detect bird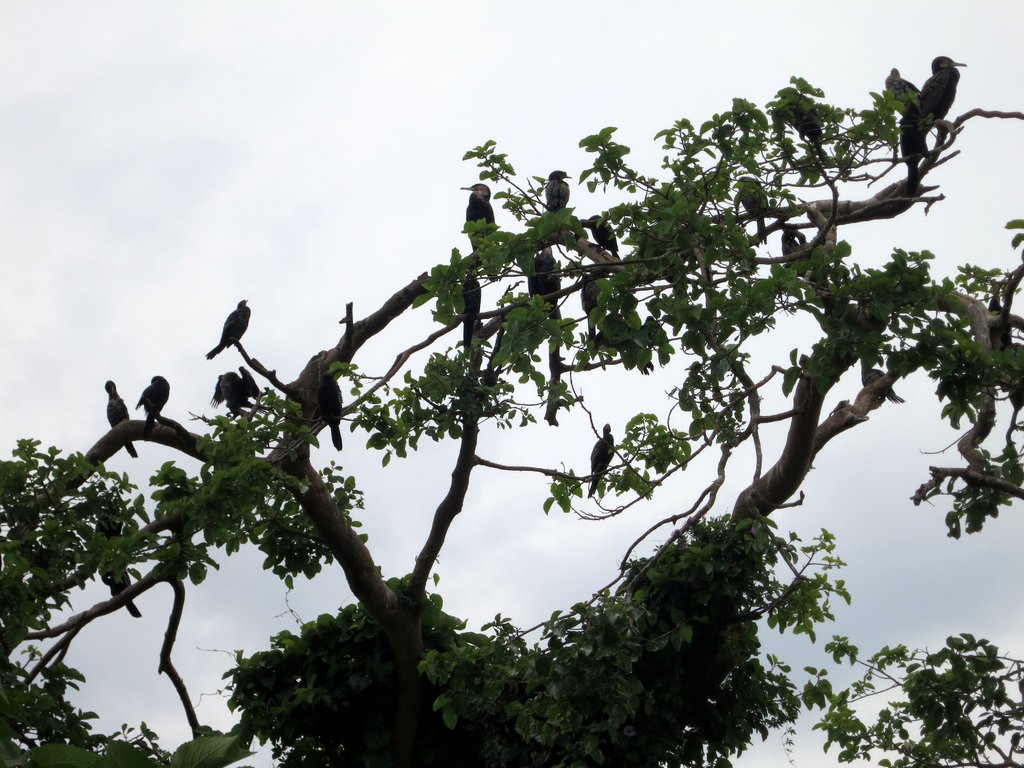
520 239 566 324
